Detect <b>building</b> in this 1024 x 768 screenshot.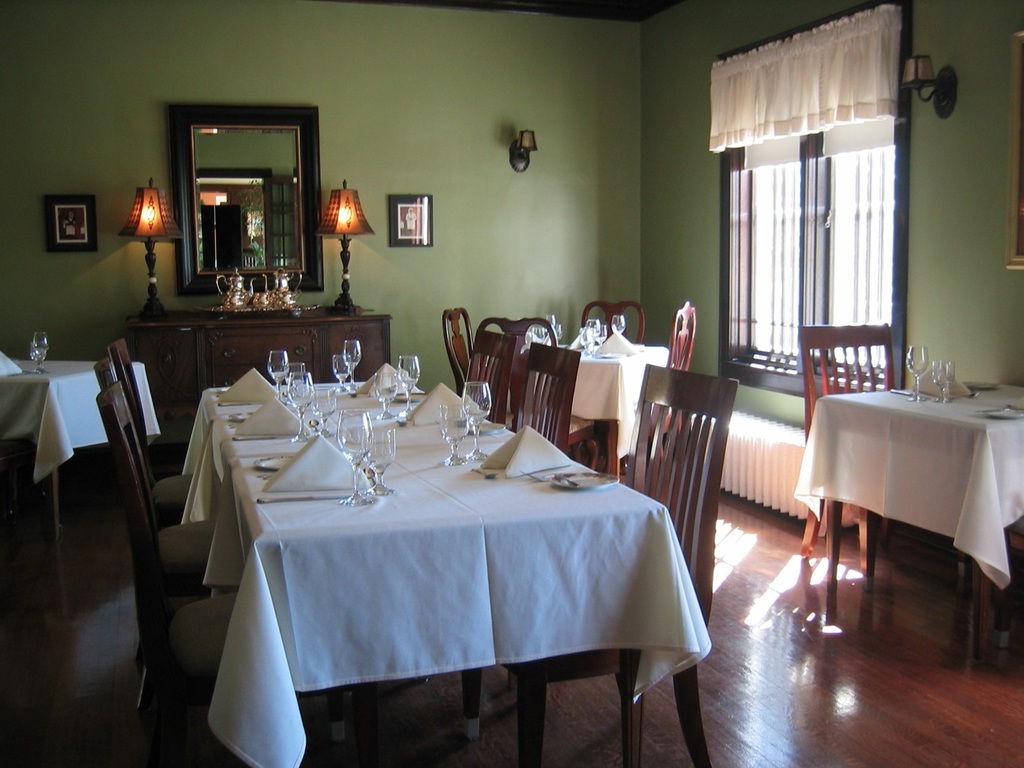
Detection: 0,0,1023,767.
